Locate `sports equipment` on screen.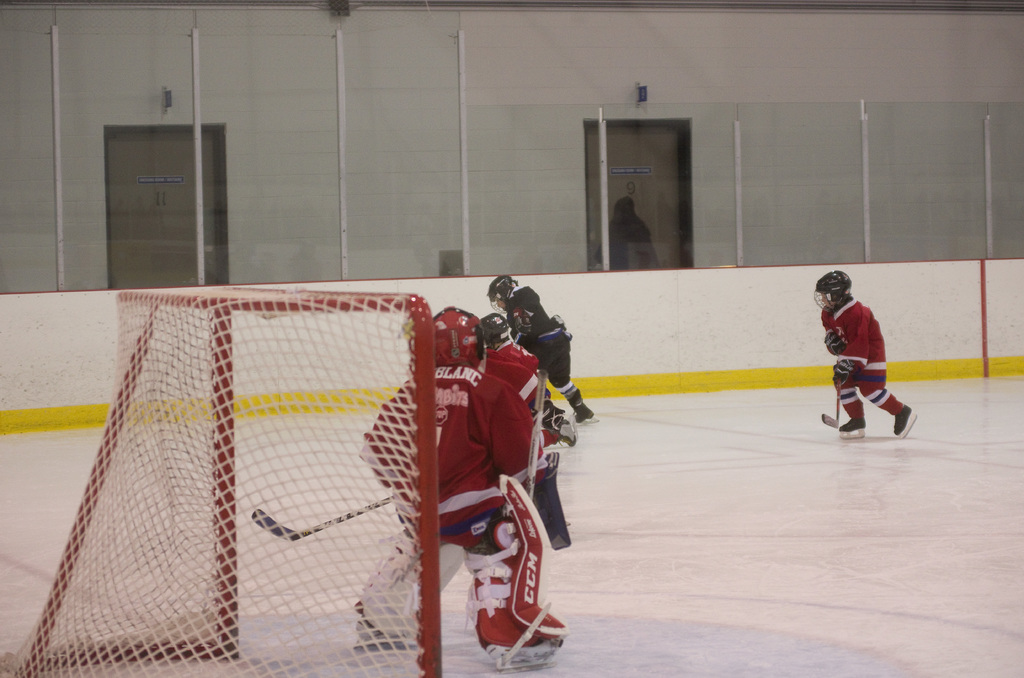
On screen at <bbox>568, 411, 592, 426</bbox>.
